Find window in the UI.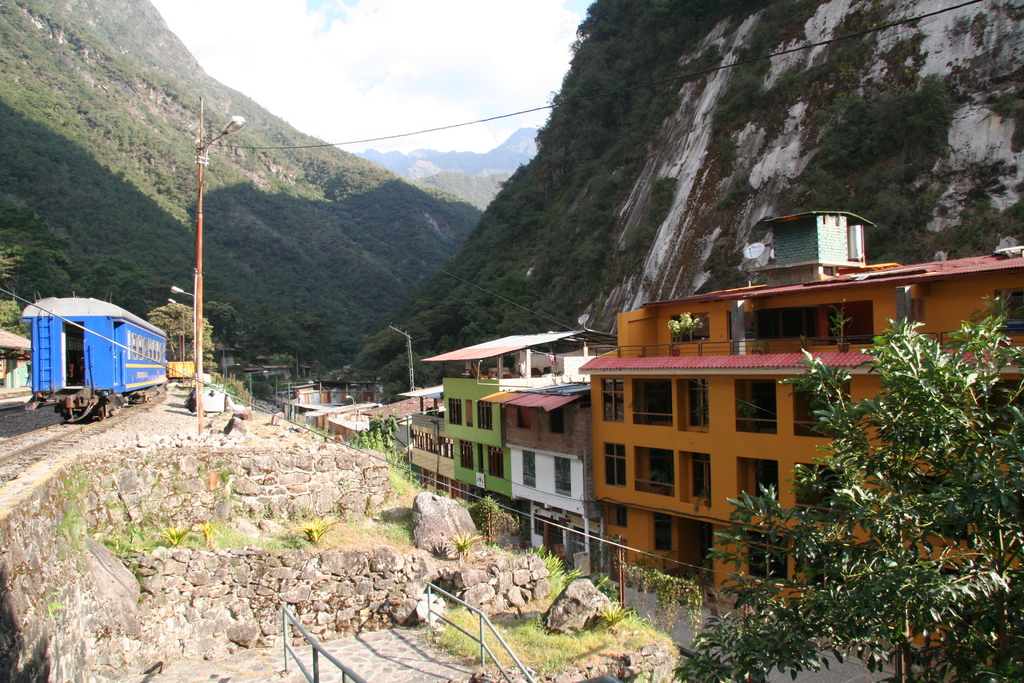
UI element at detection(740, 530, 791, 584).
